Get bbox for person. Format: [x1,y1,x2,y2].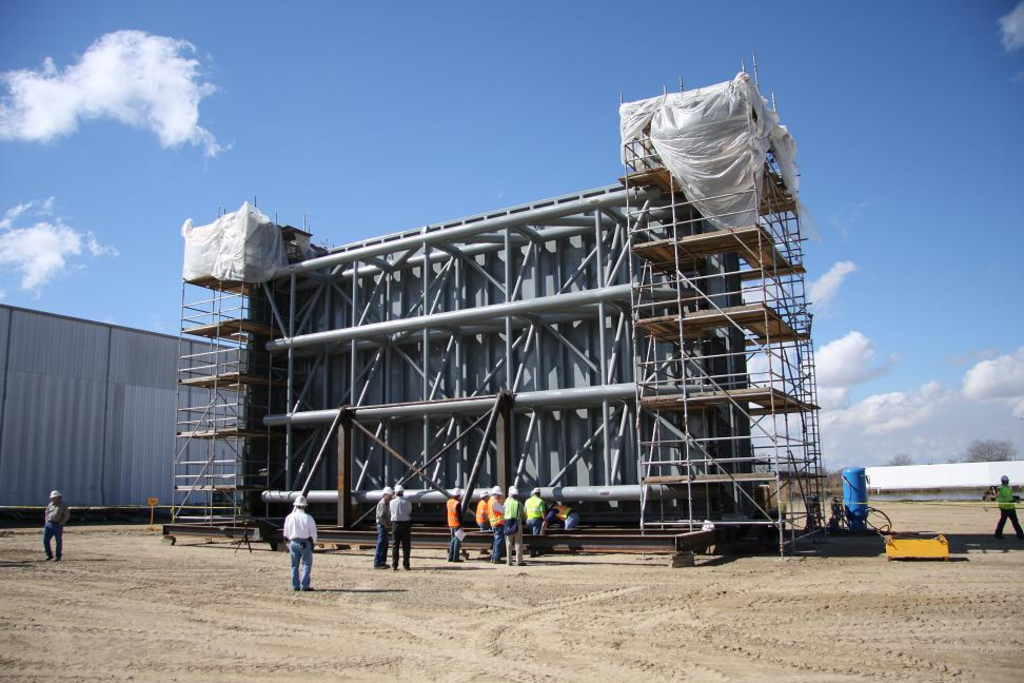
[381,482,386,567].
